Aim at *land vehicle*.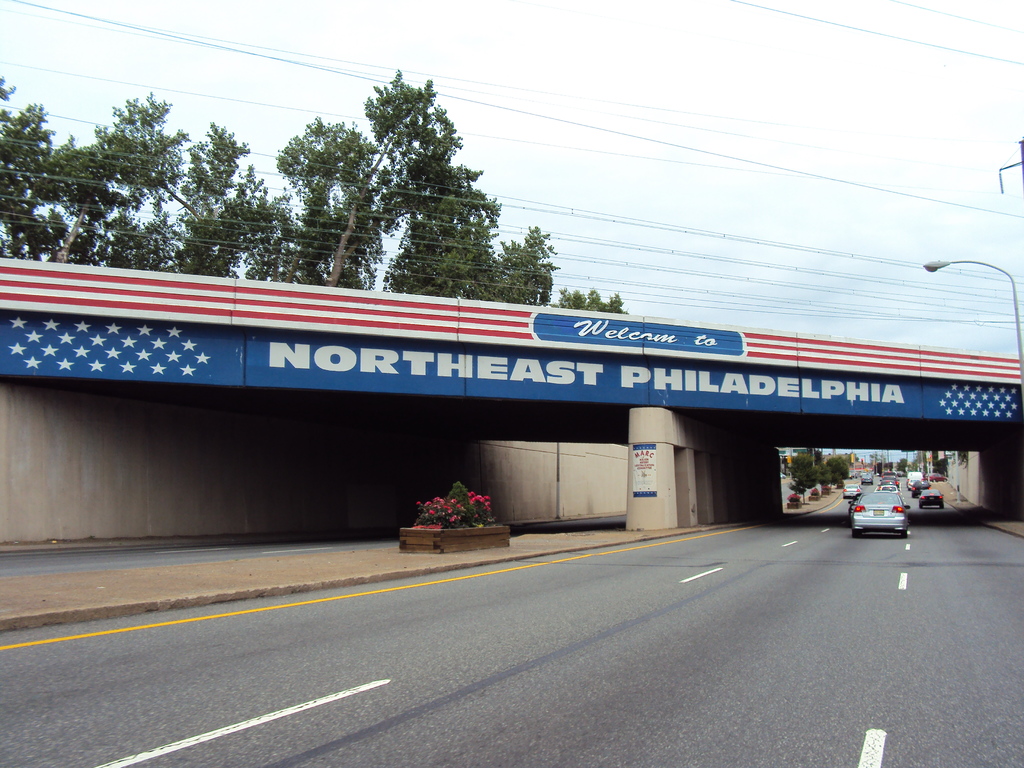
Aimed at 858, 471, 874, 490.
